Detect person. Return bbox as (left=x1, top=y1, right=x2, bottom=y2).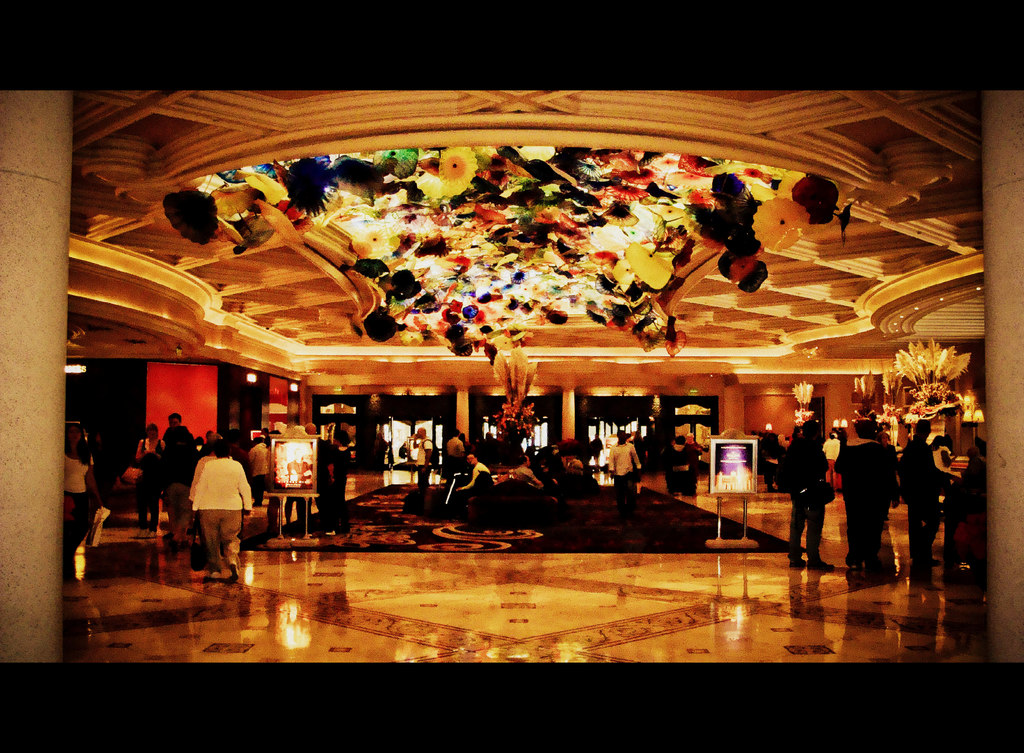
(left=774, top=423, right=830, bottom=571).
